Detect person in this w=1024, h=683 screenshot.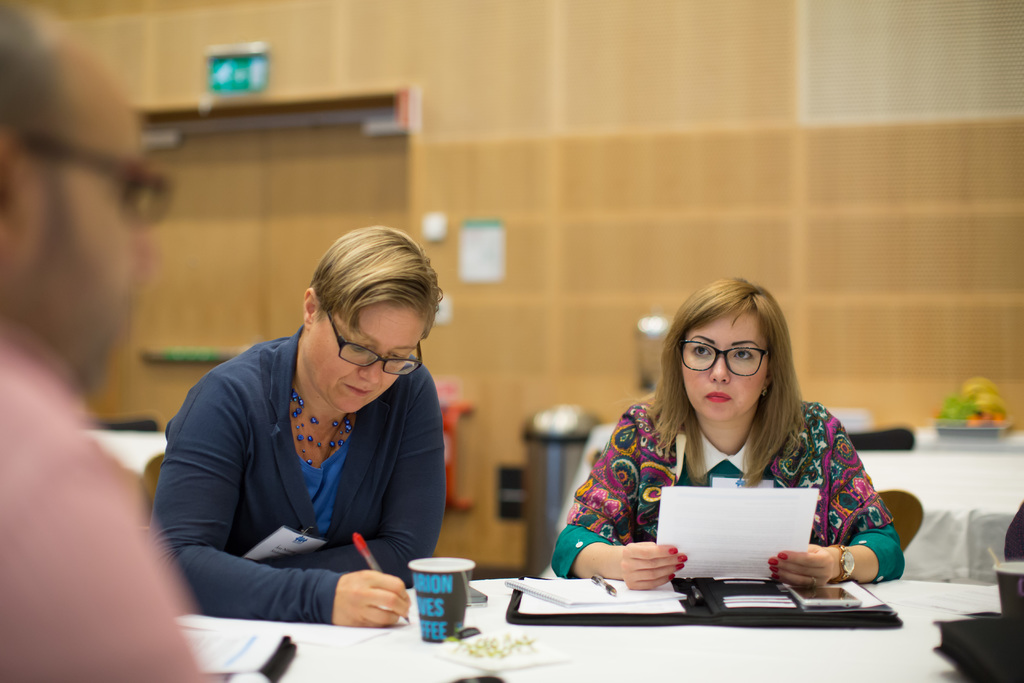
Detection: 159 215 476 662.
